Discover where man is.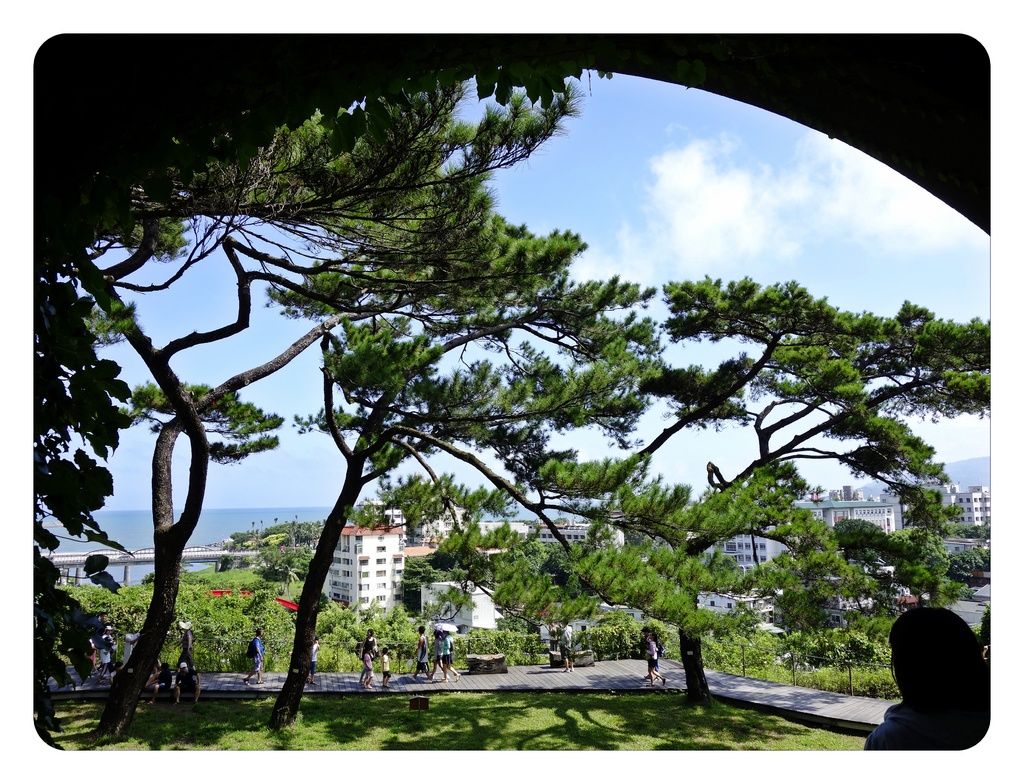
Discovered at <box>412,623,436,682</box>.
